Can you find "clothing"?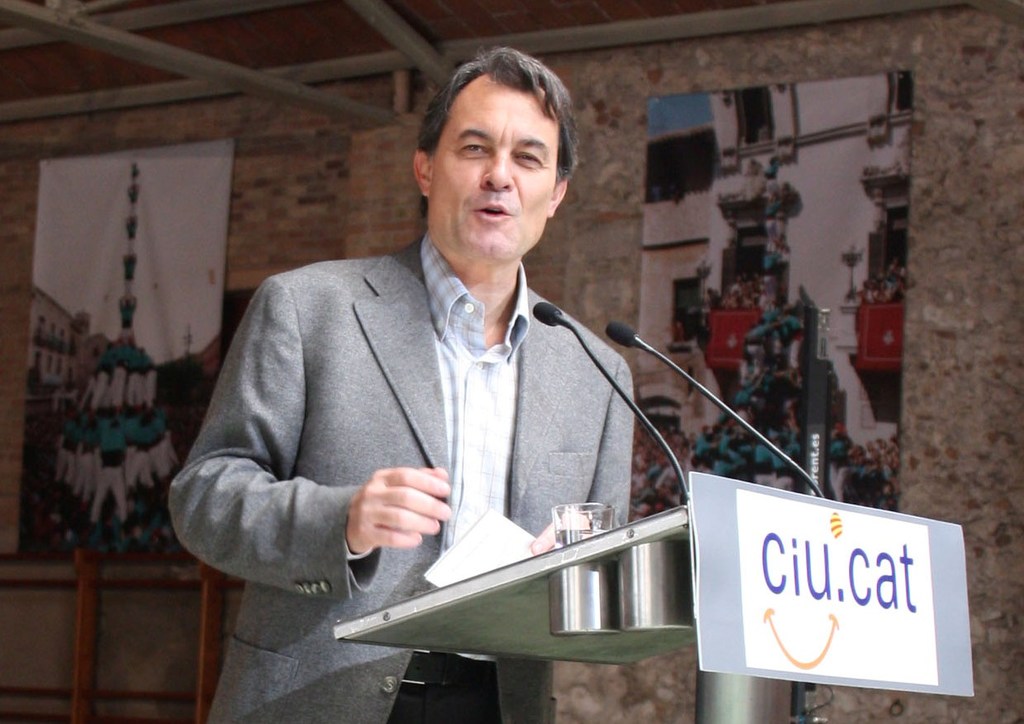
Yes, bounding box: locate(762, 154, 782, 191).
